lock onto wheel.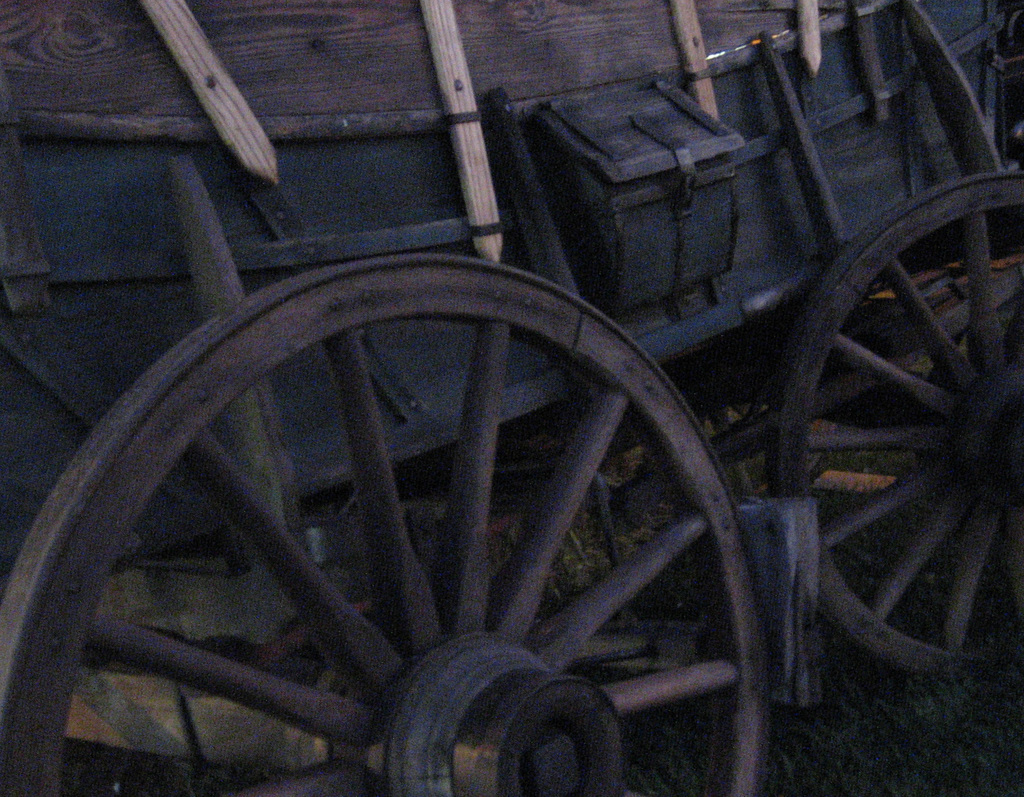
Locked: [left=772, top=168, right=1023, bottom=682].
